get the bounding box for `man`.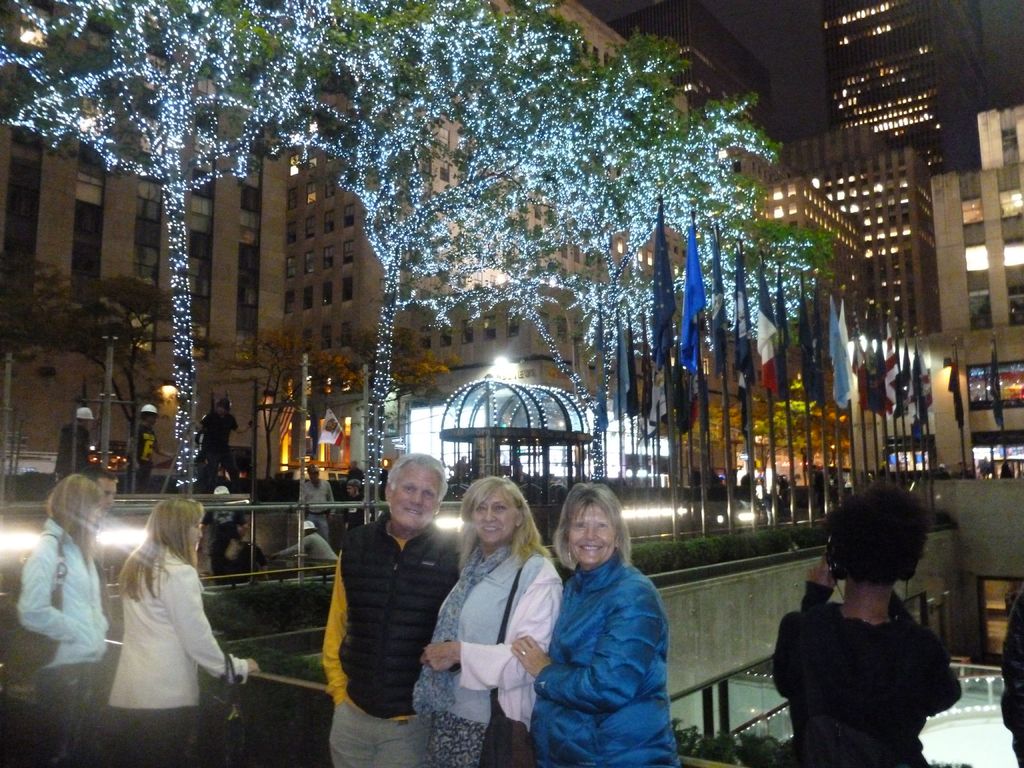
<region>196, 483, 250, 573</region>.
